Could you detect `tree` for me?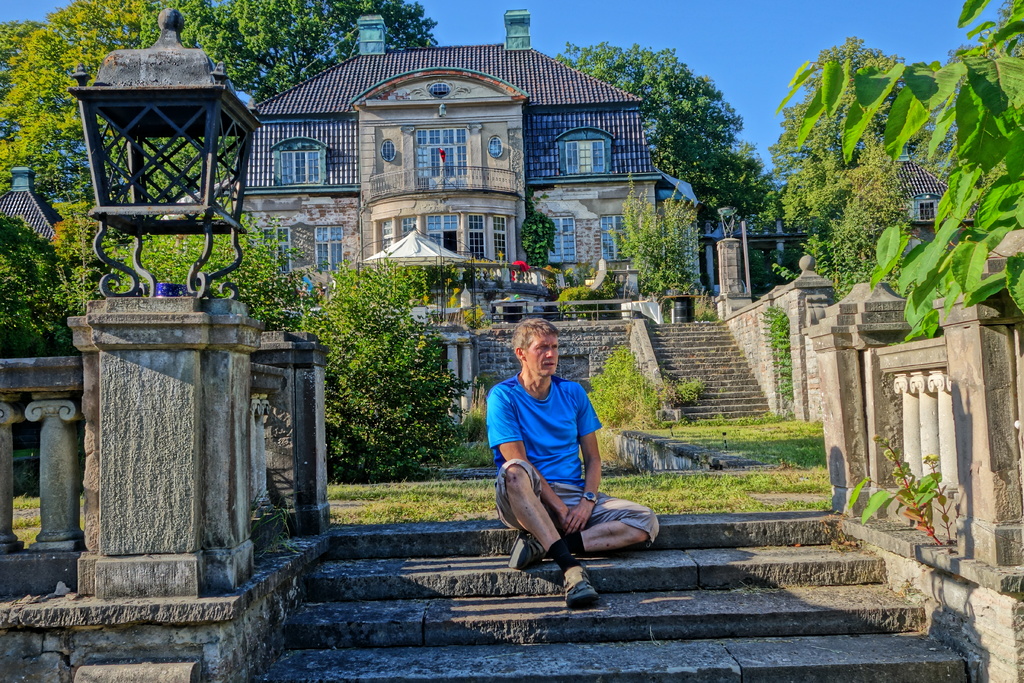
Detection result: 772, 1, 1023, 337.
